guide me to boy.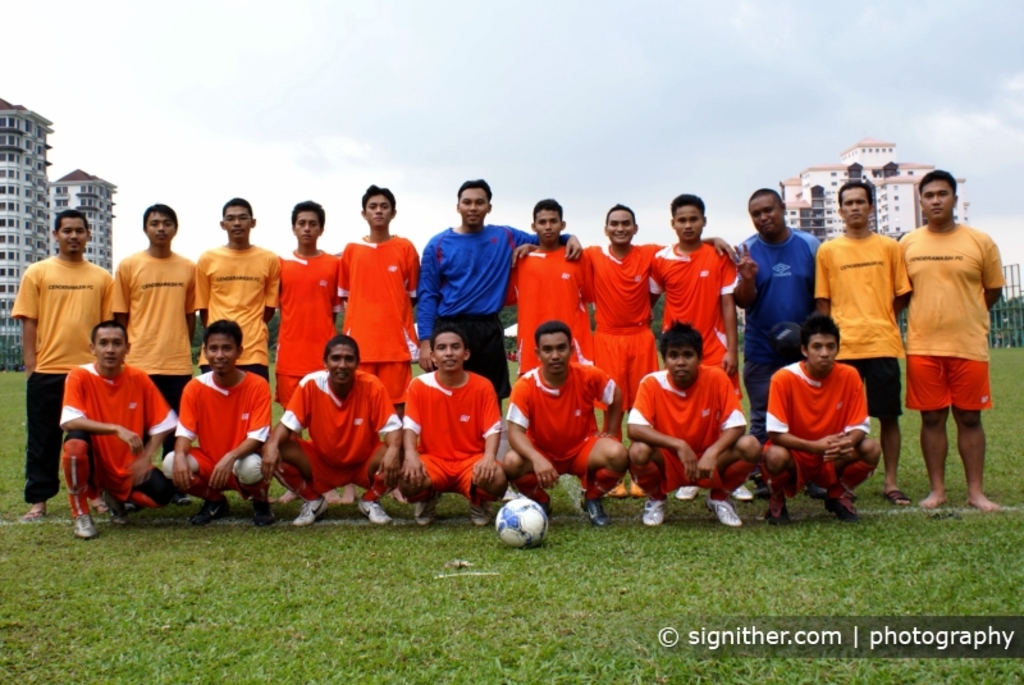
Guidance: x1=165 y1=324 x2=275 y2=533.
